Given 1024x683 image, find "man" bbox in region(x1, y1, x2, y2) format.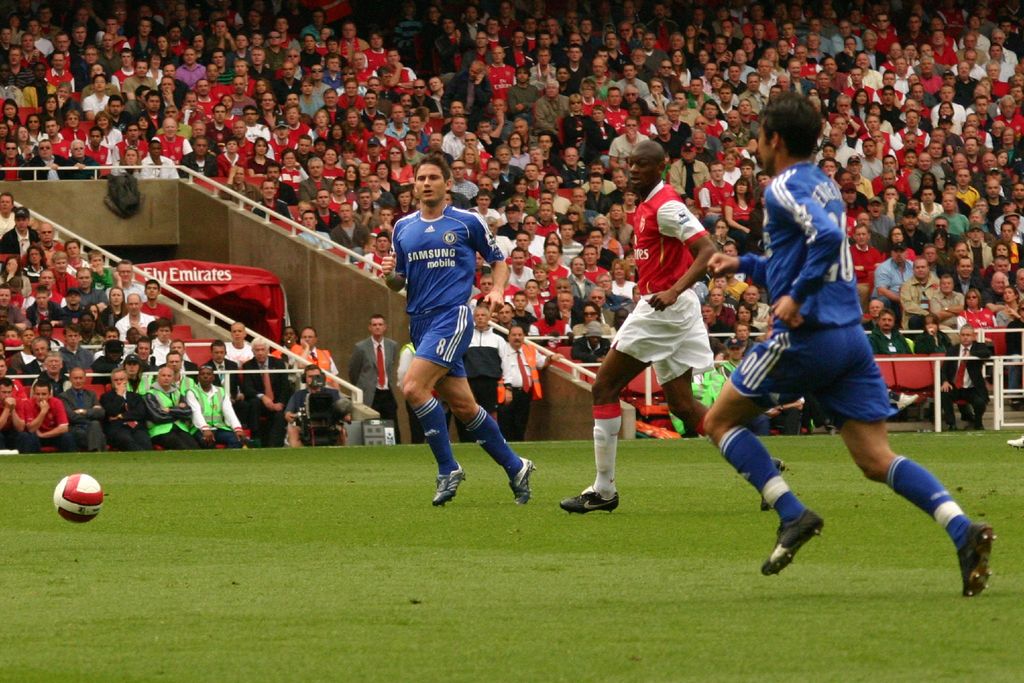
region(917, 309, 956, 354).
